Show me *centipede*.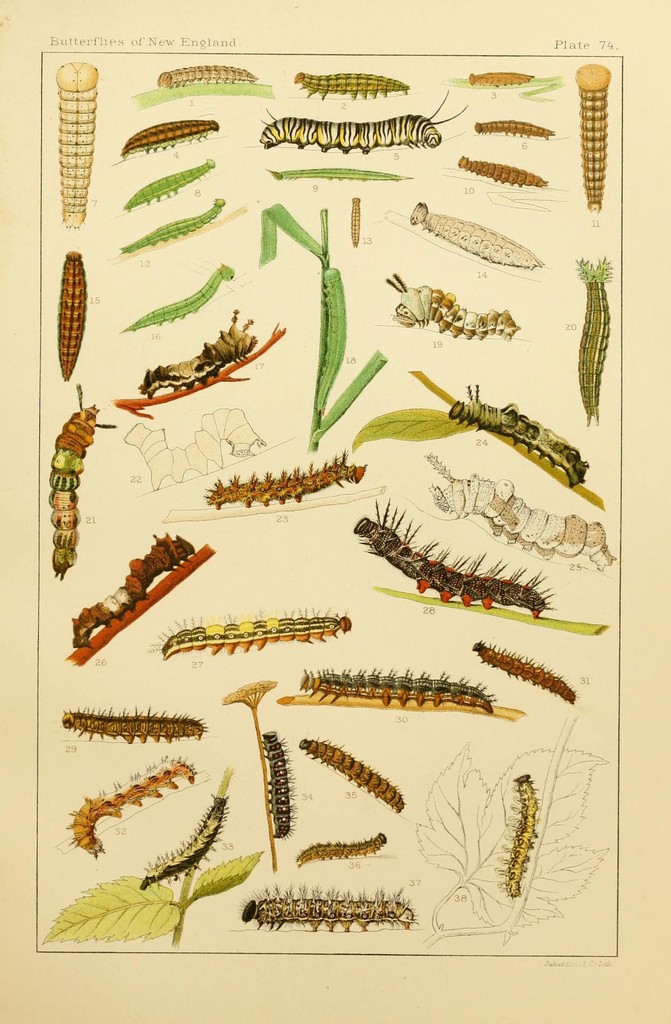
*centipede* is here: [x1=80, y1=755, x2=190, y2=855].
